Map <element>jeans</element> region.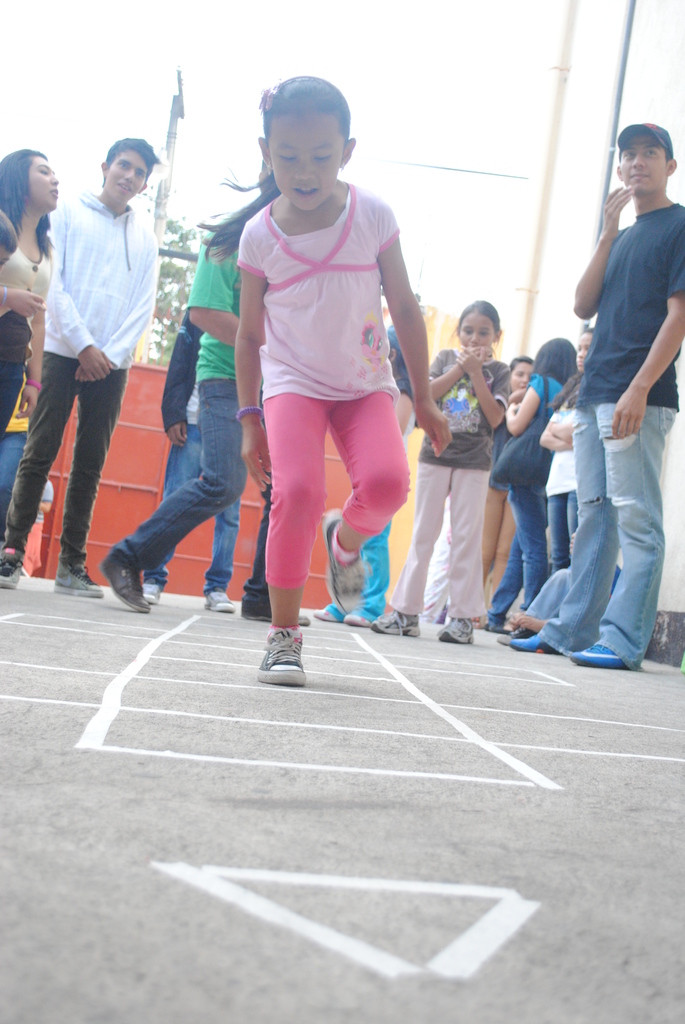
Mapped to <box>6,356,137,570</box>.
